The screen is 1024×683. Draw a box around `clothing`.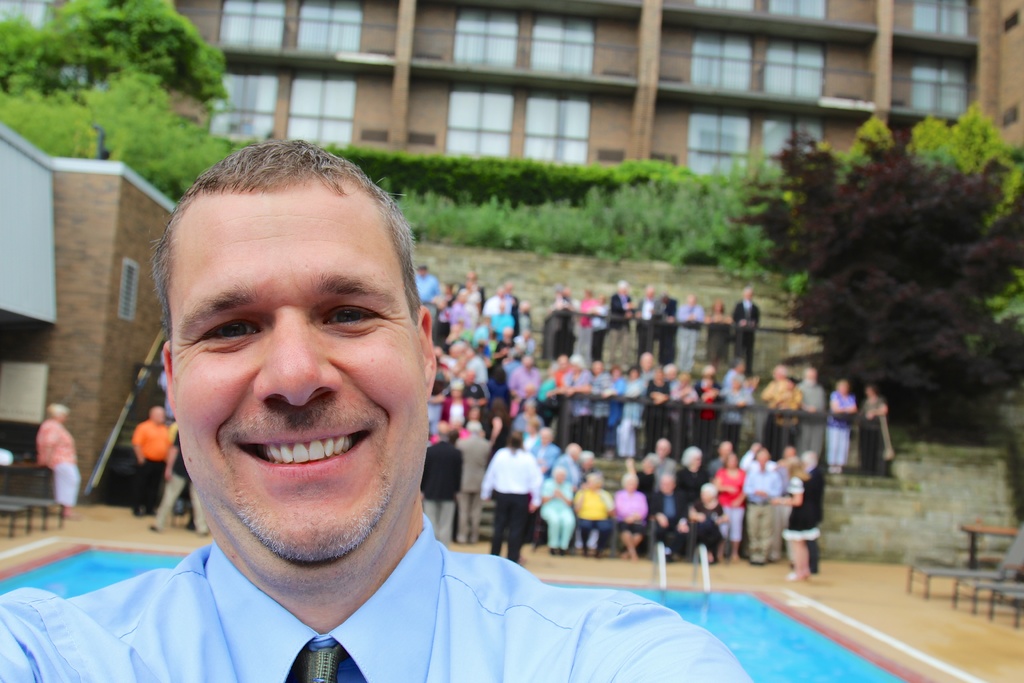
<bbox>36, 413, 84, 506</bbox>.
